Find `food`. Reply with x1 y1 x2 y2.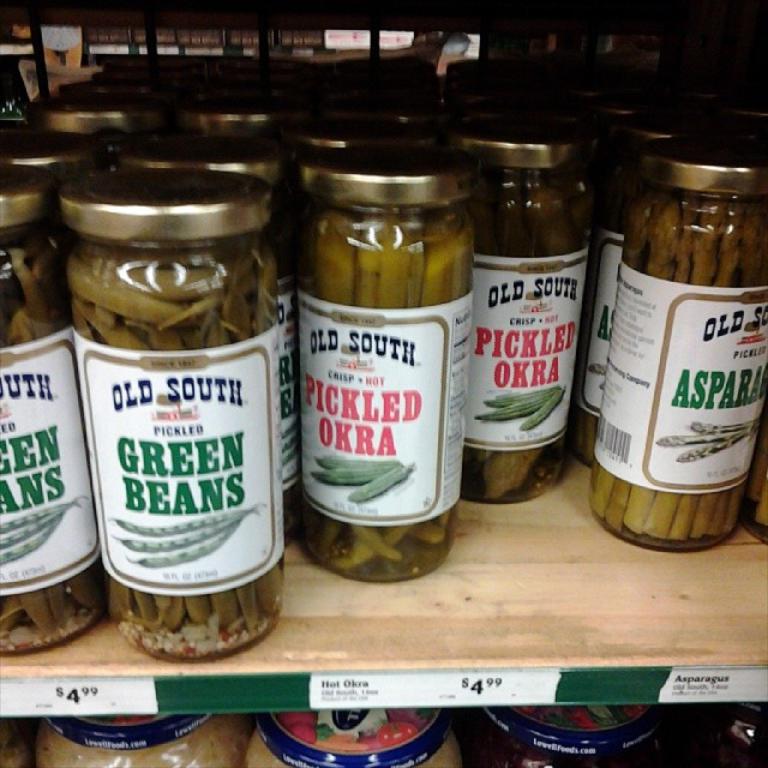
242 731 462 767.
